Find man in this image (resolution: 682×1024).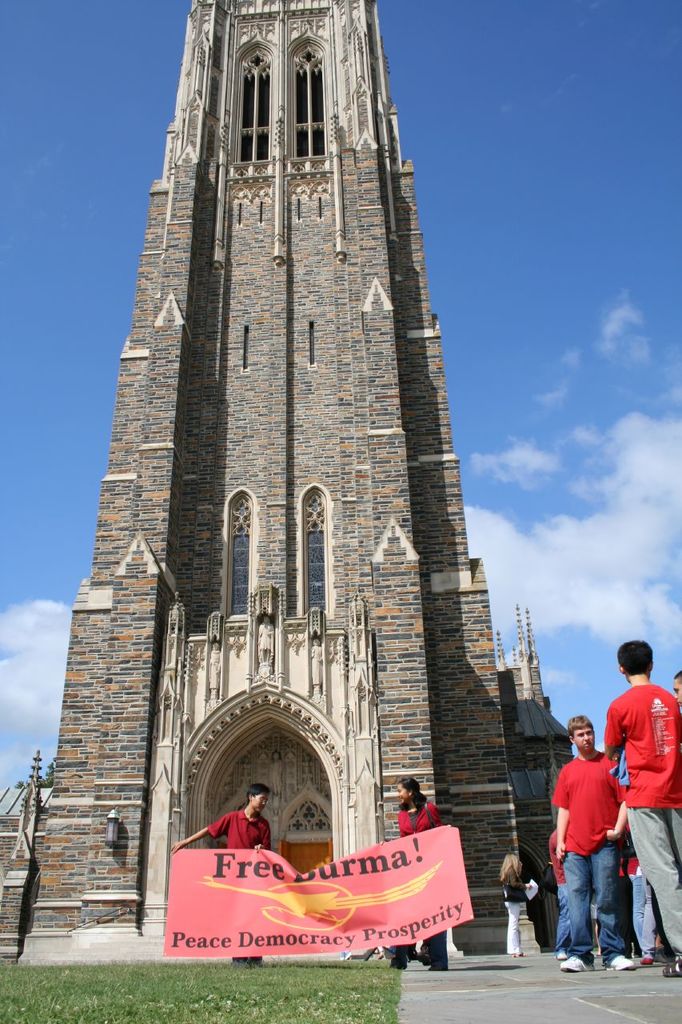
left=551, top=718, right=644, bottom=971.
